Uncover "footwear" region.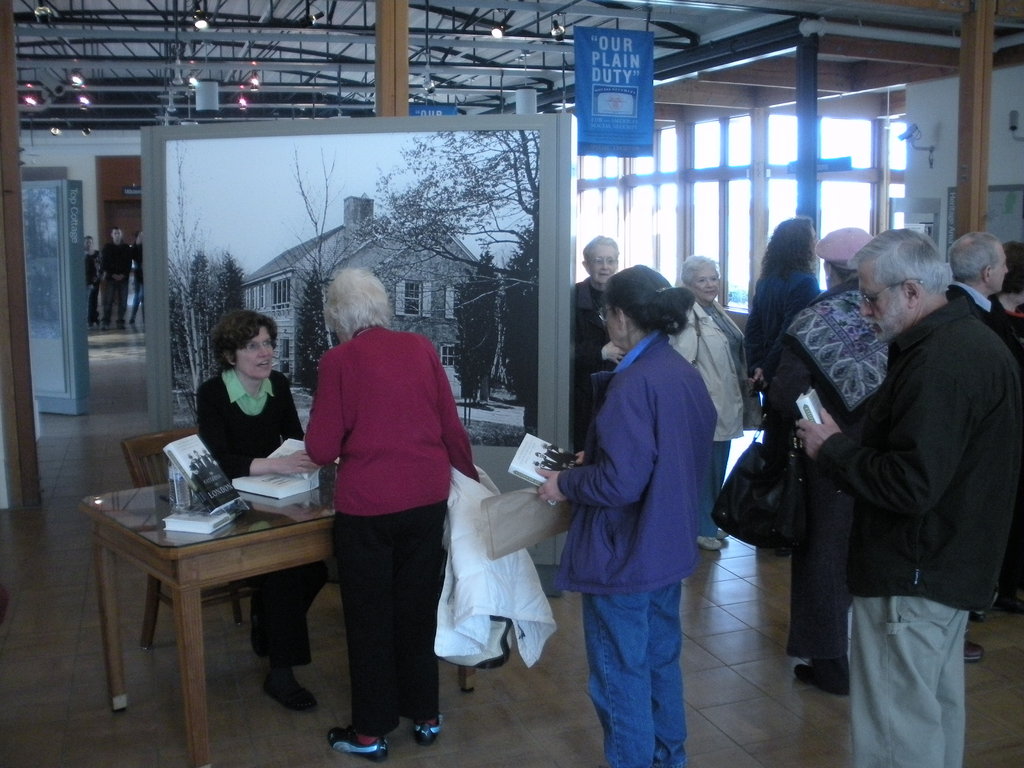
Uncovered: crop(797, 657, 859, 696).
